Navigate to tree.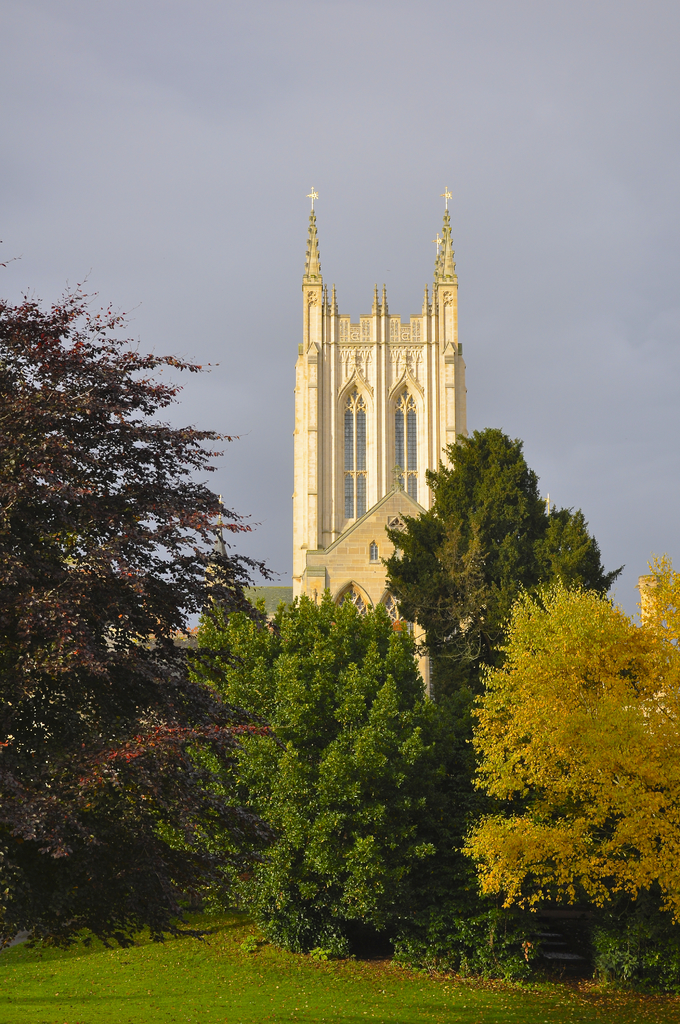
Navigation target: <box>0,279,267,947</box>.
